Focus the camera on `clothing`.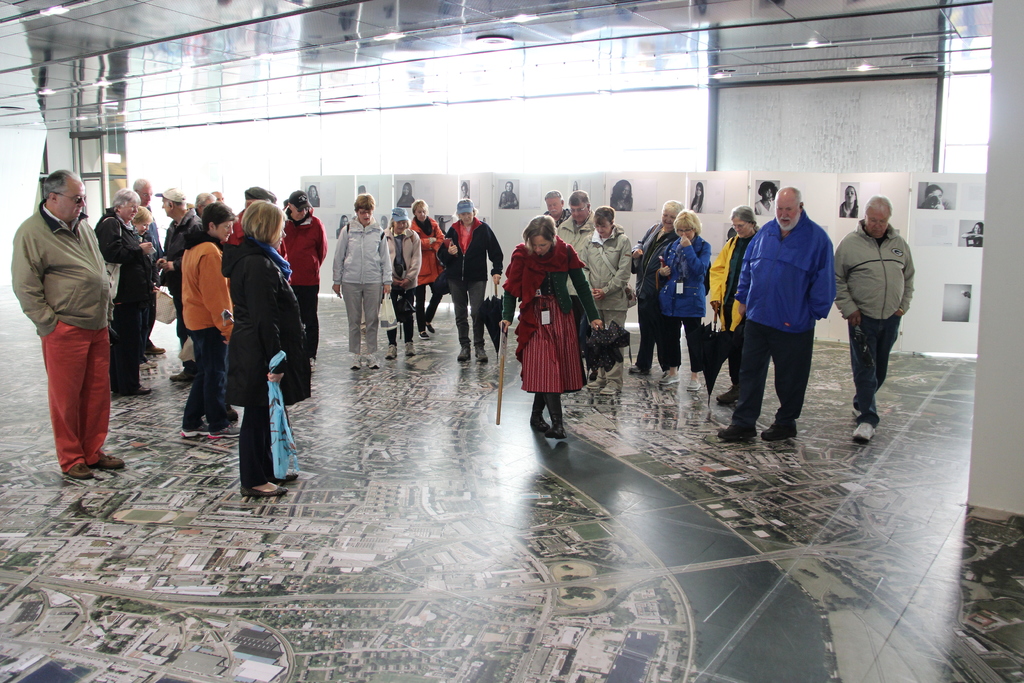
Focus region: region(100, 206, 140, 386).
